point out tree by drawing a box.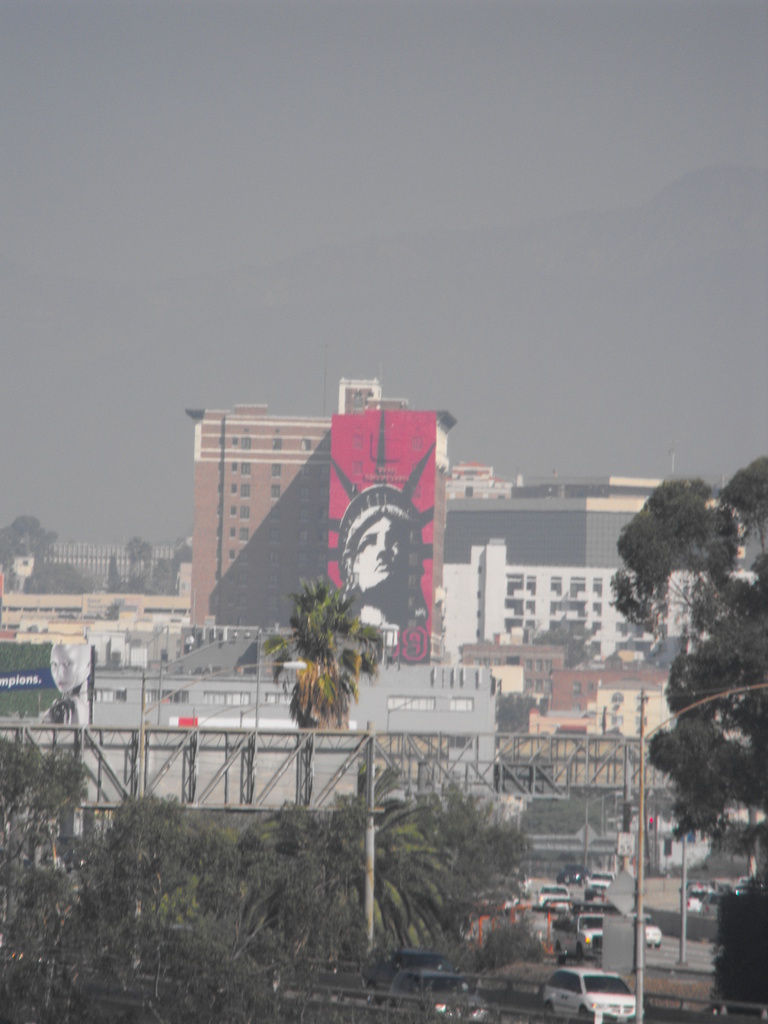
bbox(100, 552, 123, 590).
